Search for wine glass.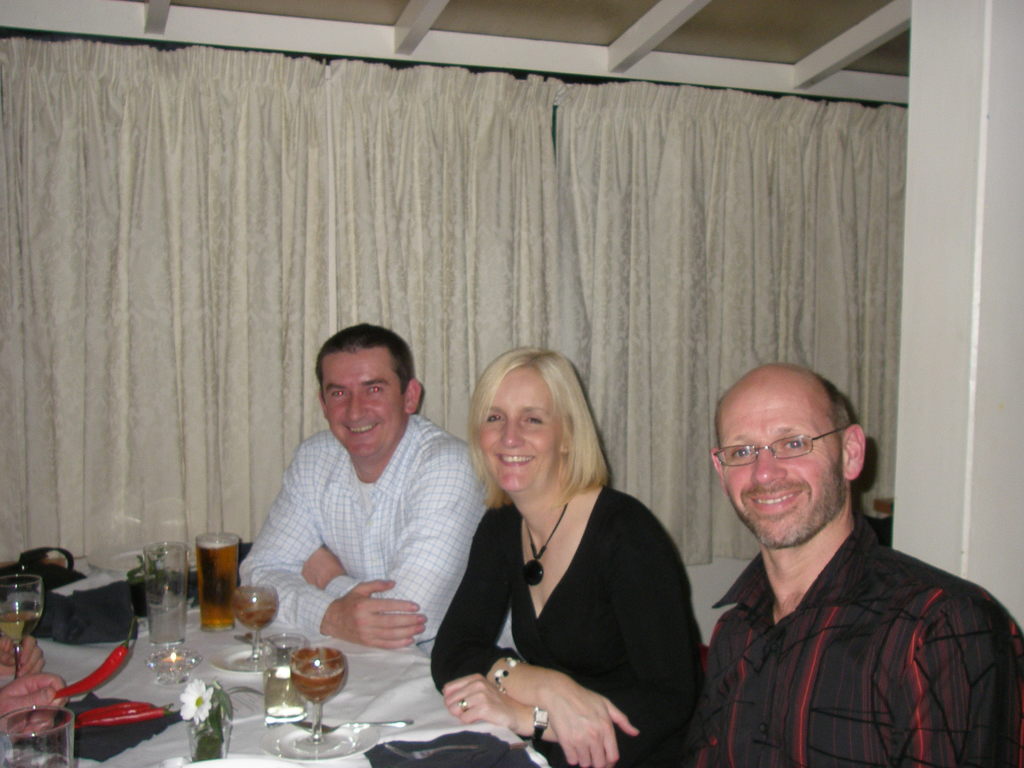
Found at <bbox>293, 635, 349, 751</bbox>.
